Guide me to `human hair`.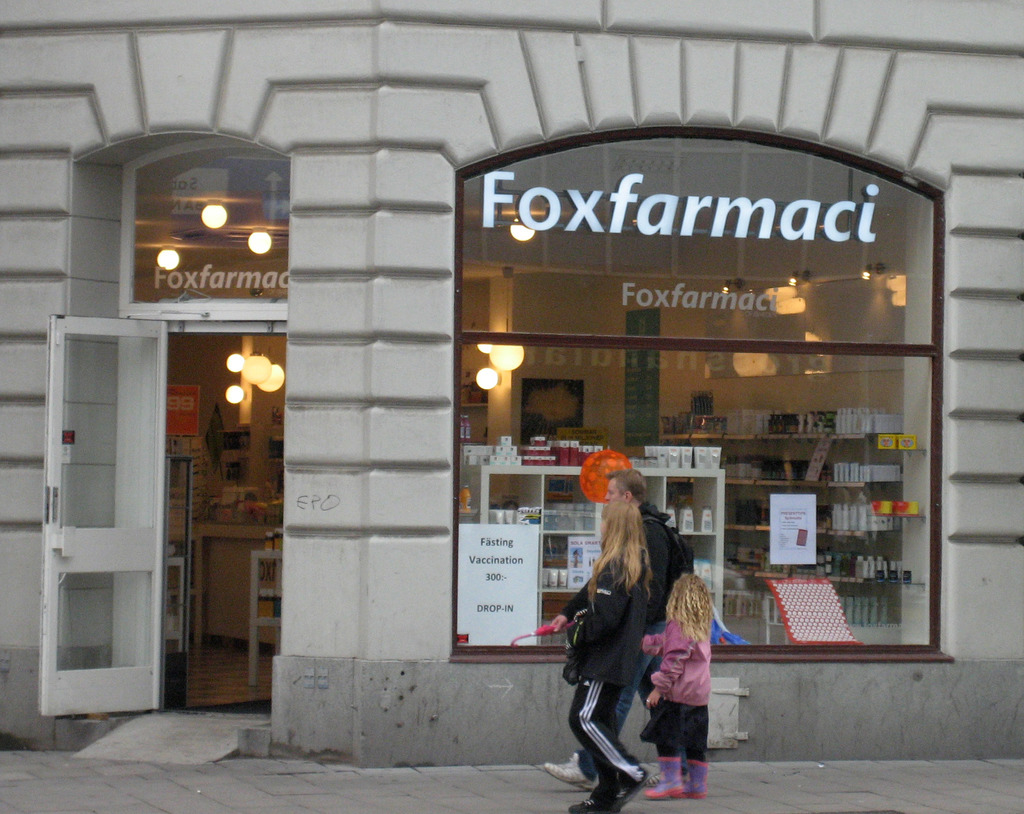
Guidance: bbox(664, 573, 710, 641).
